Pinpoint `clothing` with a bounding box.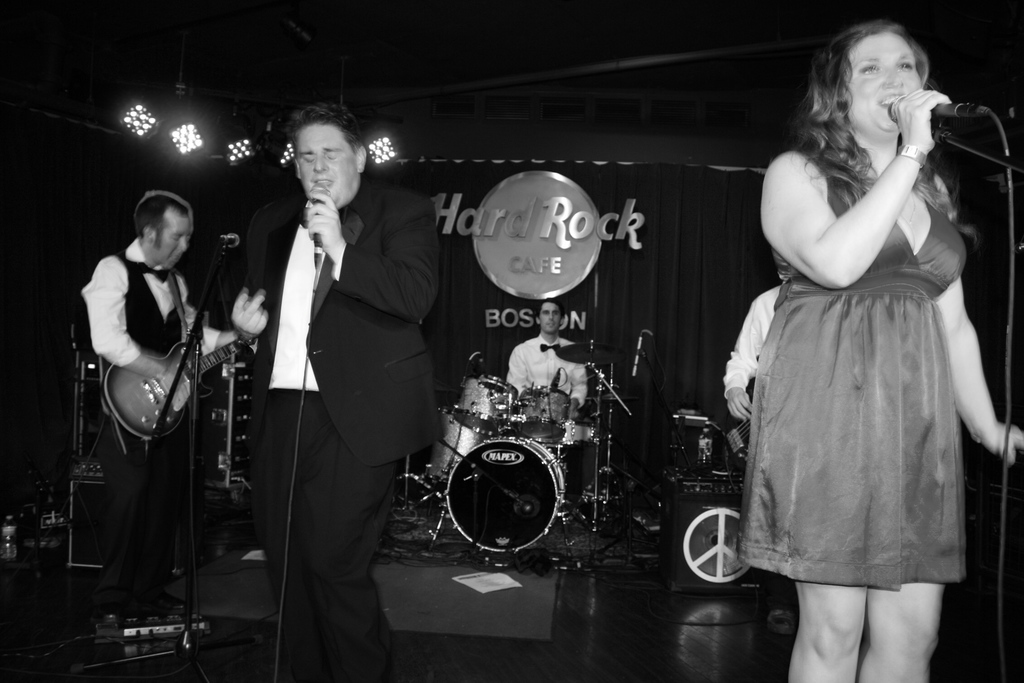
(513,333,585,409).
